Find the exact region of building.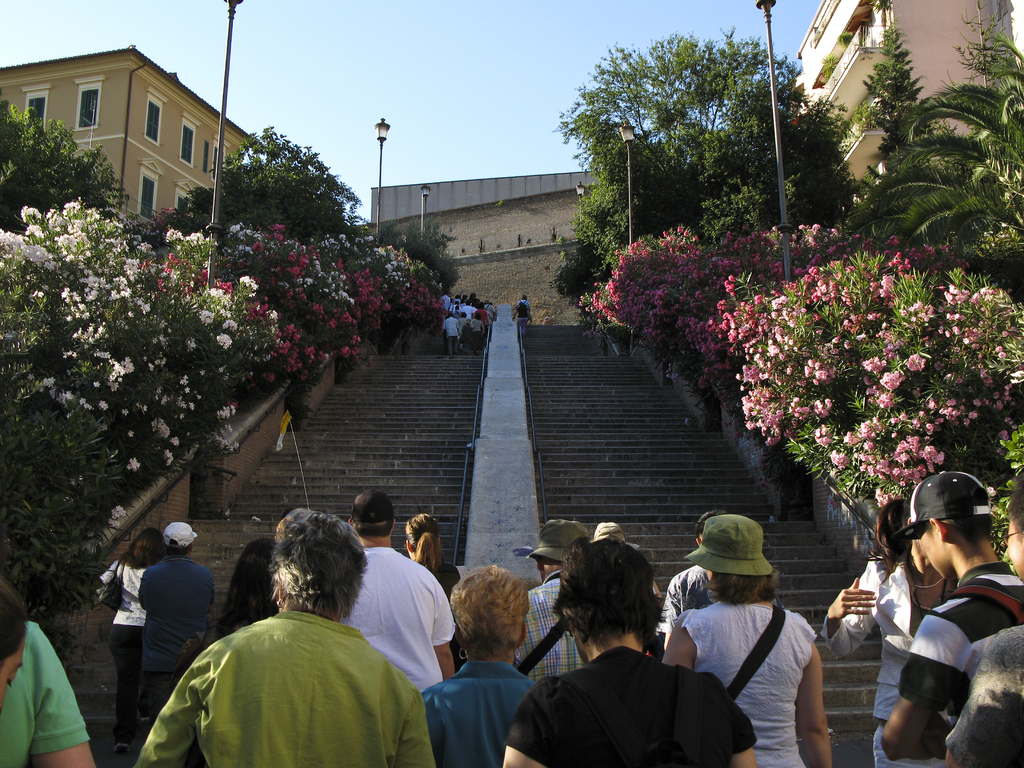
Exact region: x1=785 y1=0 x2=1023 y2=203.
